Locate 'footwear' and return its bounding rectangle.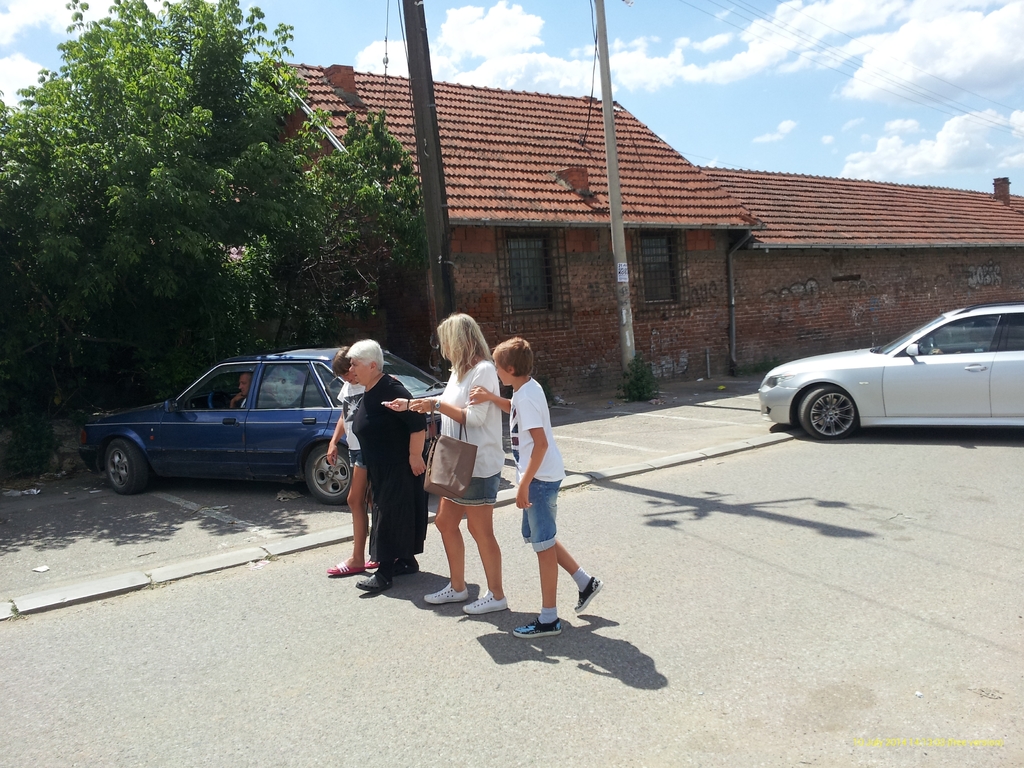
{"x1": 419, "y1": 582, "x2": 468, "y2": 602}.
